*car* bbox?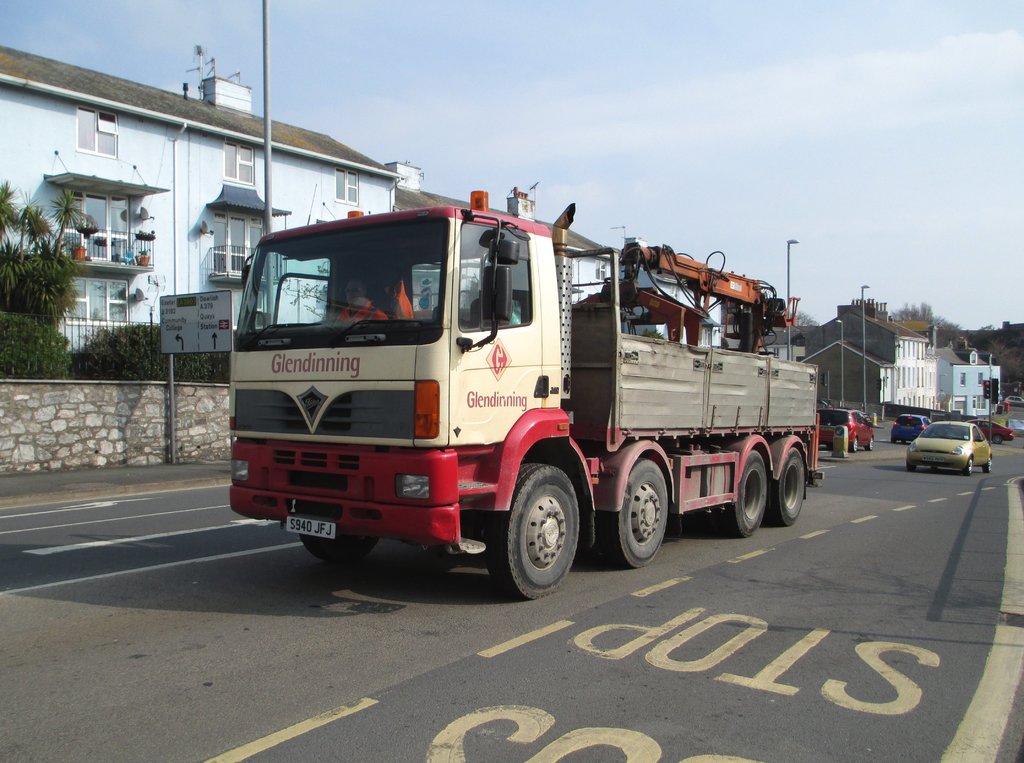
x1=895 y1=413 x2=927 y2=447
